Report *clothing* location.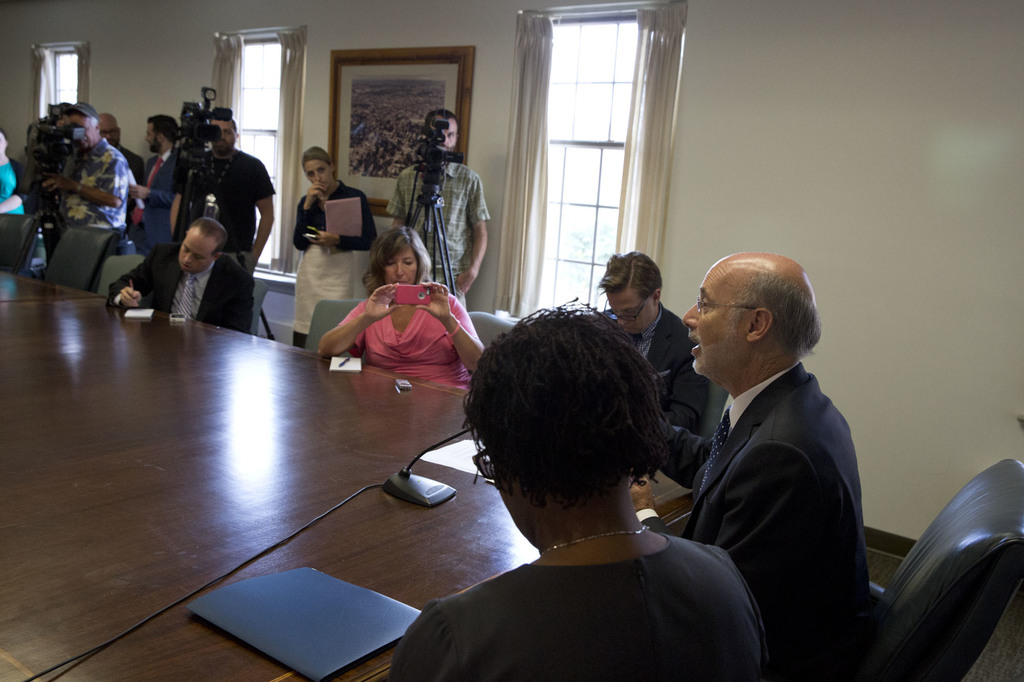
Report: (x1=376, y1=171, x2=486, y2=312).
